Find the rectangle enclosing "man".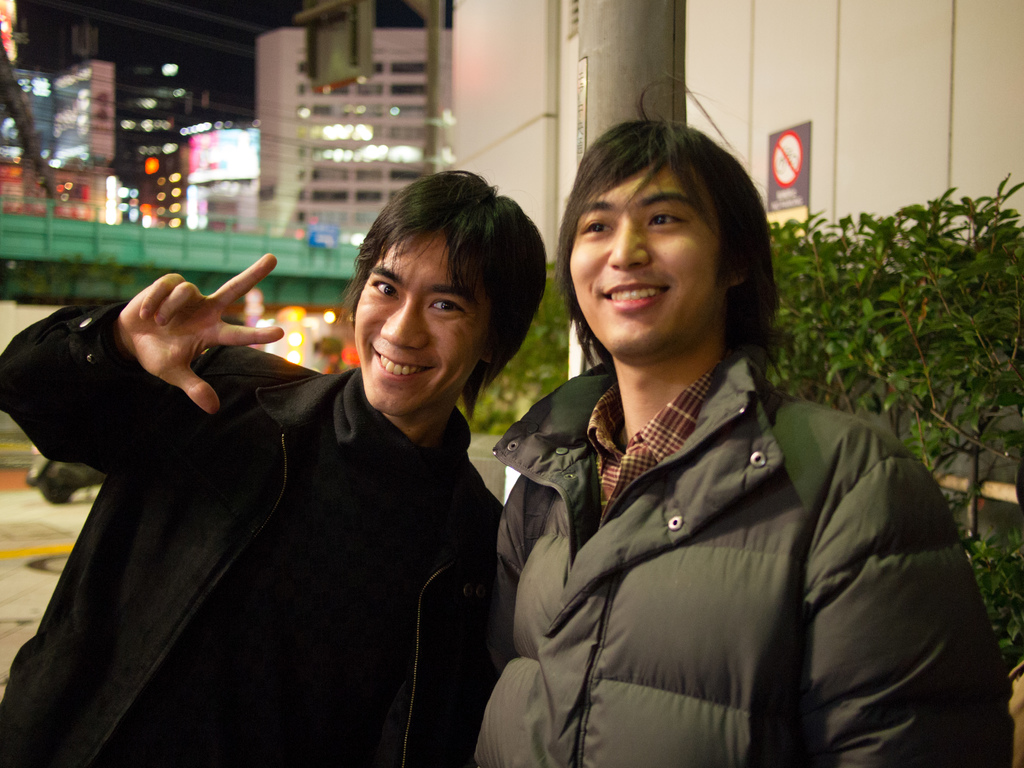
x1=472, y1=74, x2=1016, y2=767.
